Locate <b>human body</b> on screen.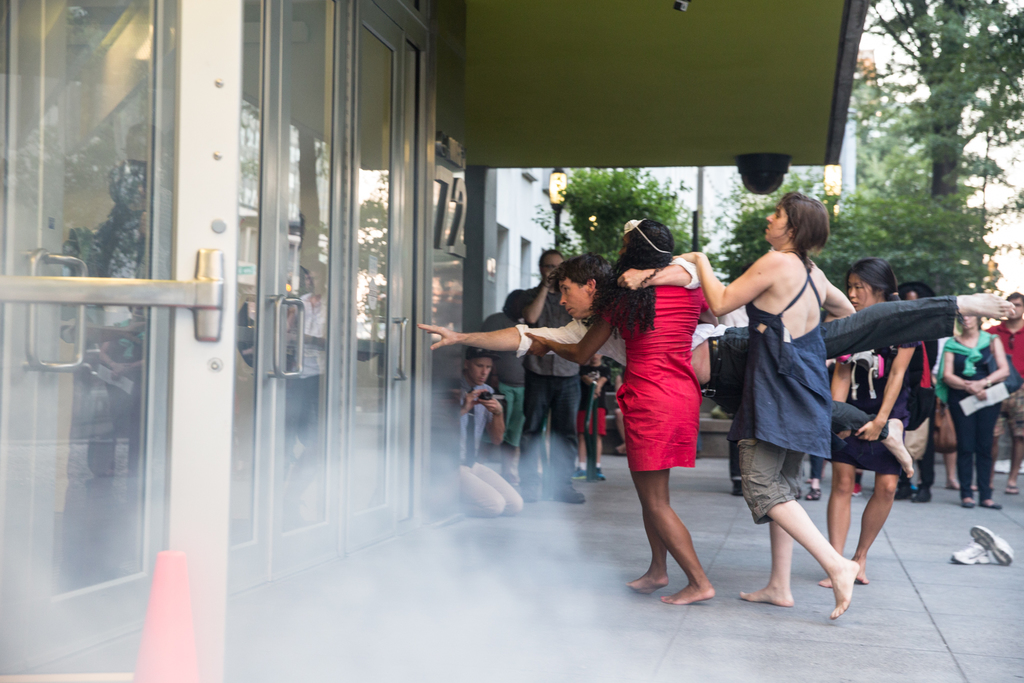
On screen at 457/352/524/522.
